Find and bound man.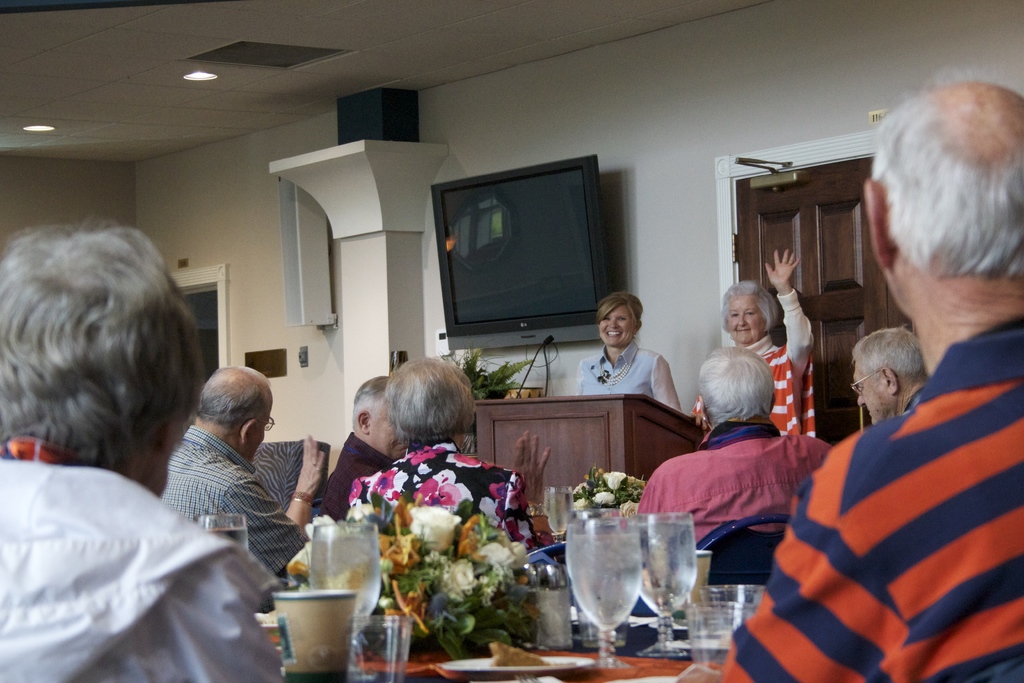
Bound: box=[847, 327, 920, 424].
